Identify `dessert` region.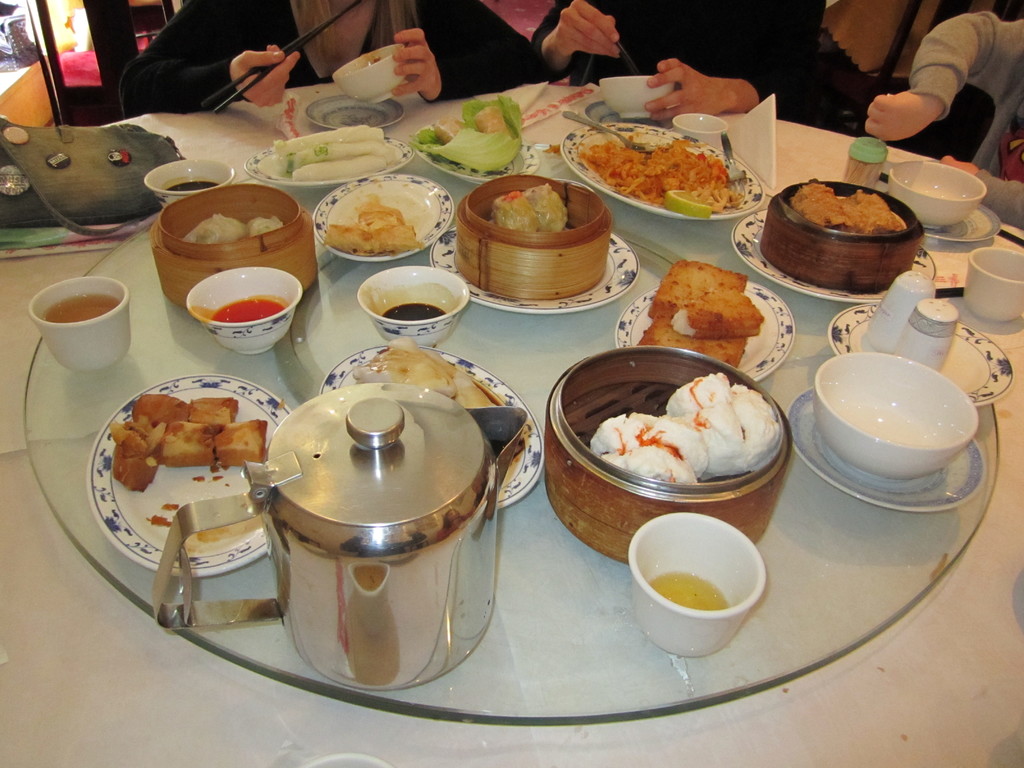
Region: {"left": 213, "top": 421, "right": 269, "bottom": 465}.
